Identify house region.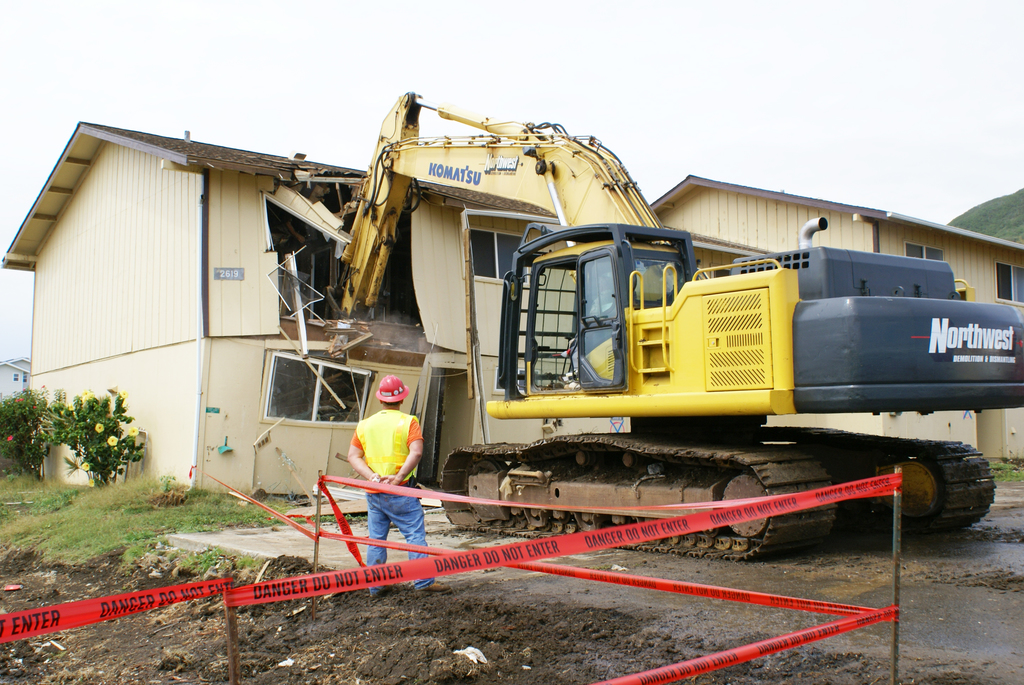
Region: 0:108:781:504.
